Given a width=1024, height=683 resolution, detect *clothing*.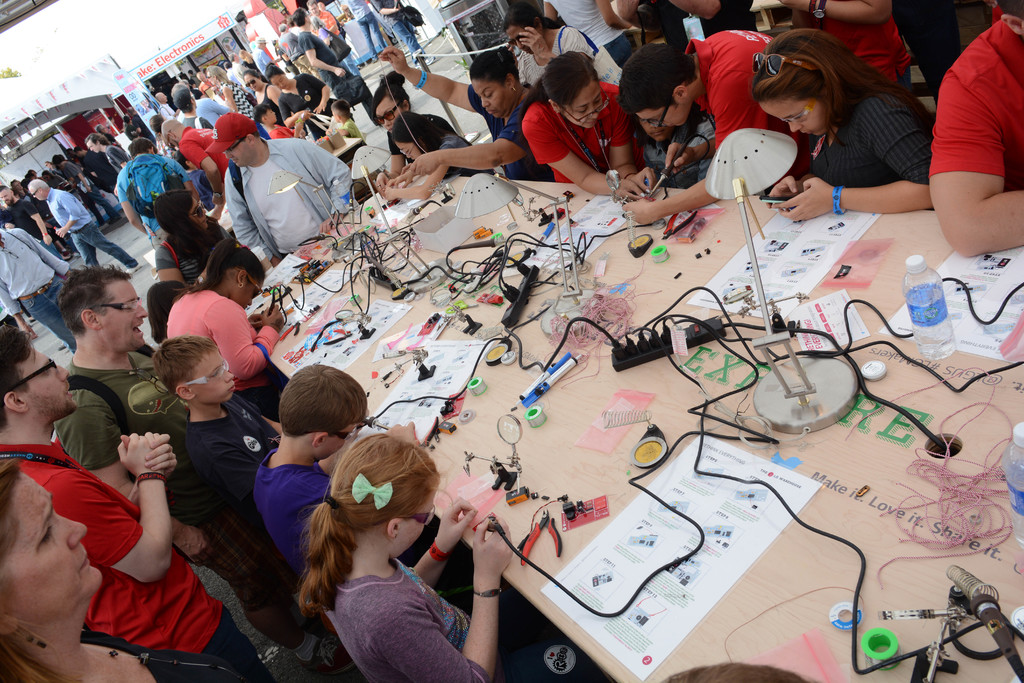
125/128/141/135.
